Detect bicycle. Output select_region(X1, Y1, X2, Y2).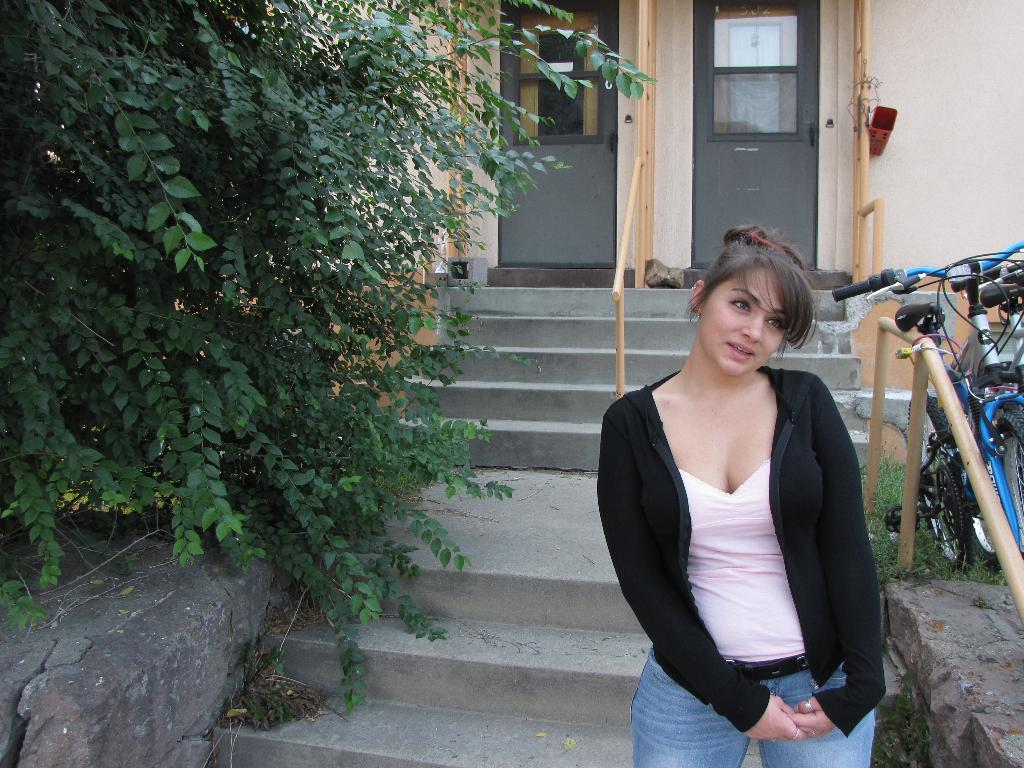
select_region(826, 227, 1023, 615).
